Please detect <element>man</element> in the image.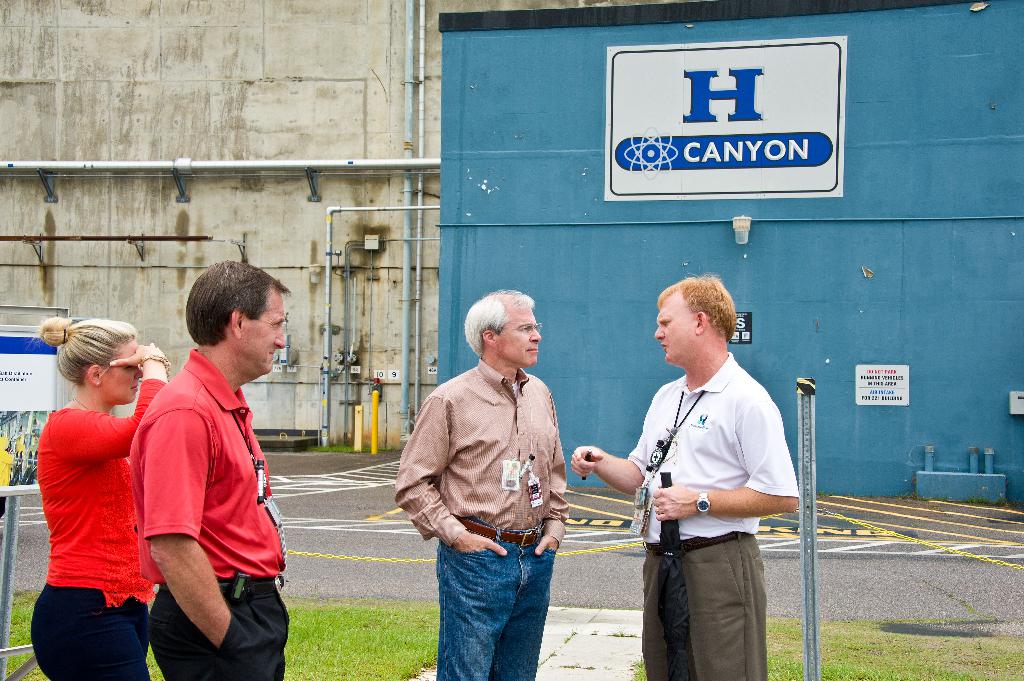
<bbox>569, 275, 797, 680</bbox>.
